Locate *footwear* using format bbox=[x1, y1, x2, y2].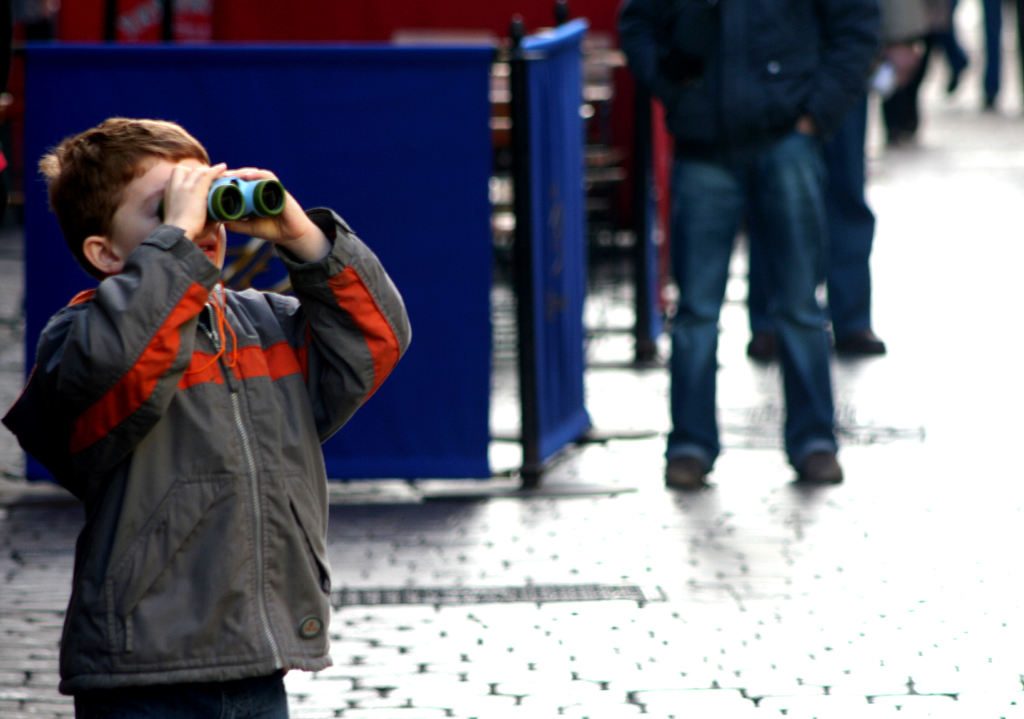
bbox=[795, 447, 844, 489].
